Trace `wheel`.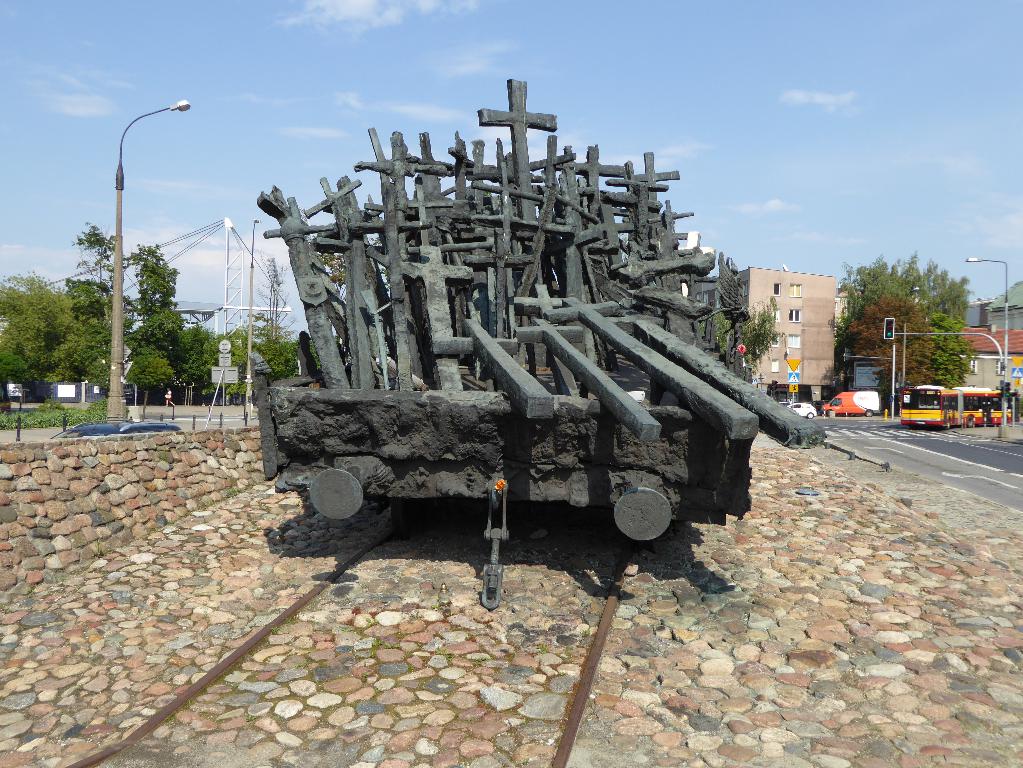
Traced to [965,414,975,429].
